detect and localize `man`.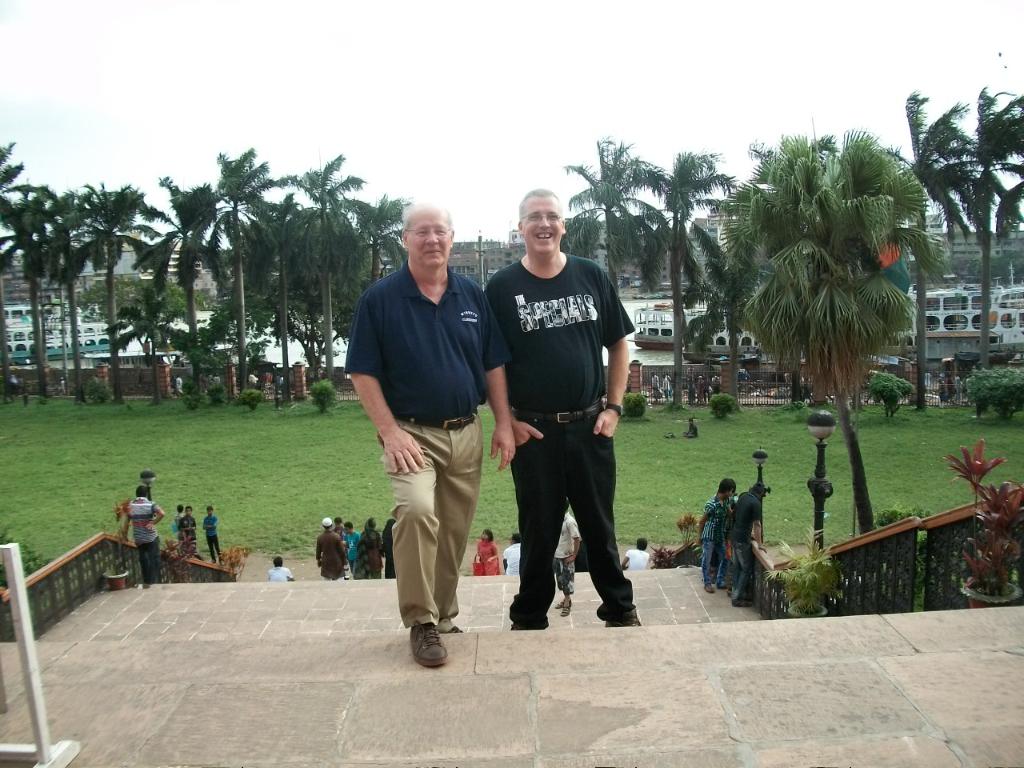
Localized at [x1=650, y1=370, x2=662, y2=402].
